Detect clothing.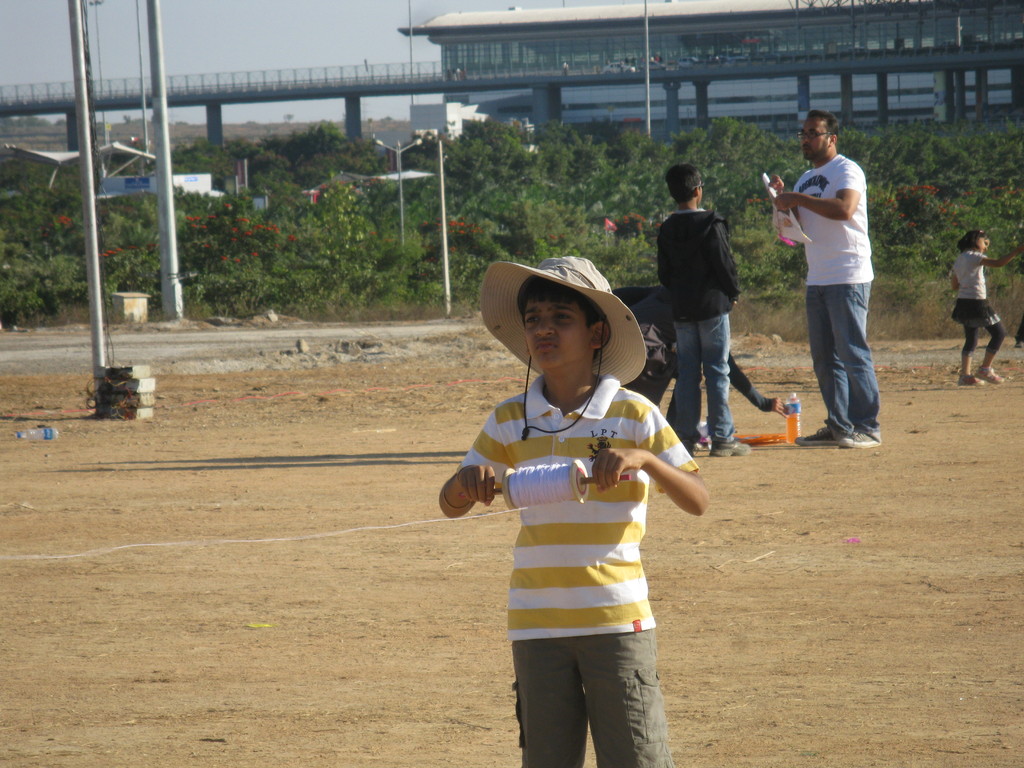
Detected at Rect(513, 628, 671, 767).
